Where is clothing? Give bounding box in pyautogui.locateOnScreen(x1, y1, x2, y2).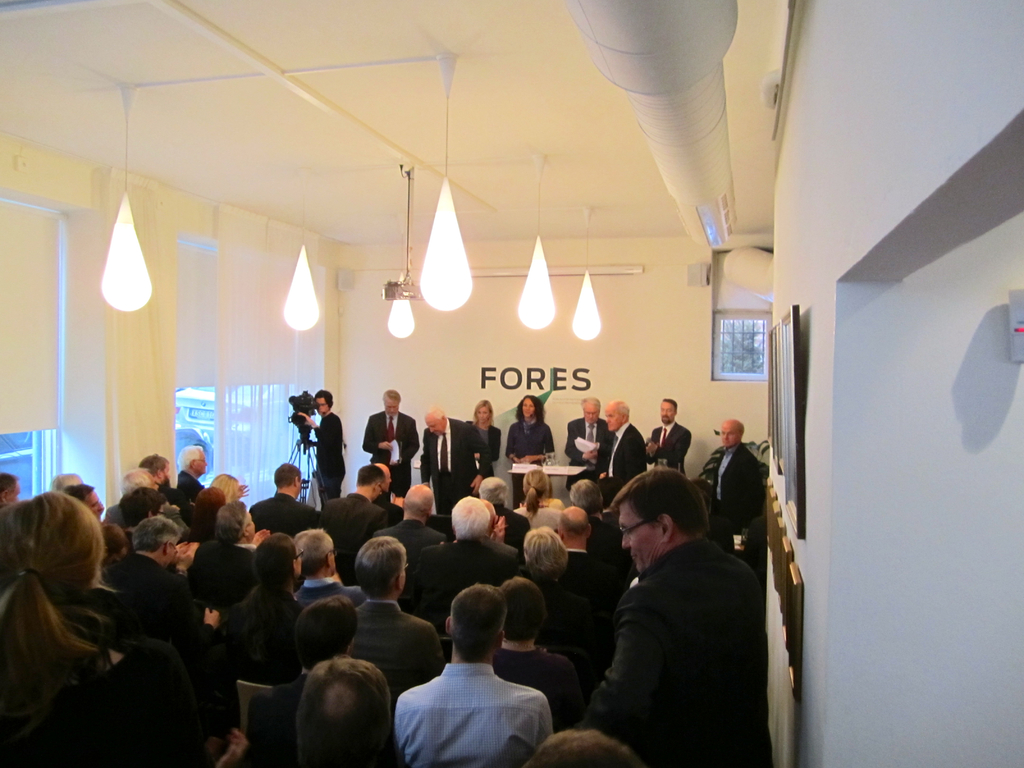
pyautogui.locateOnScreen(317, 397, 356, 507).
